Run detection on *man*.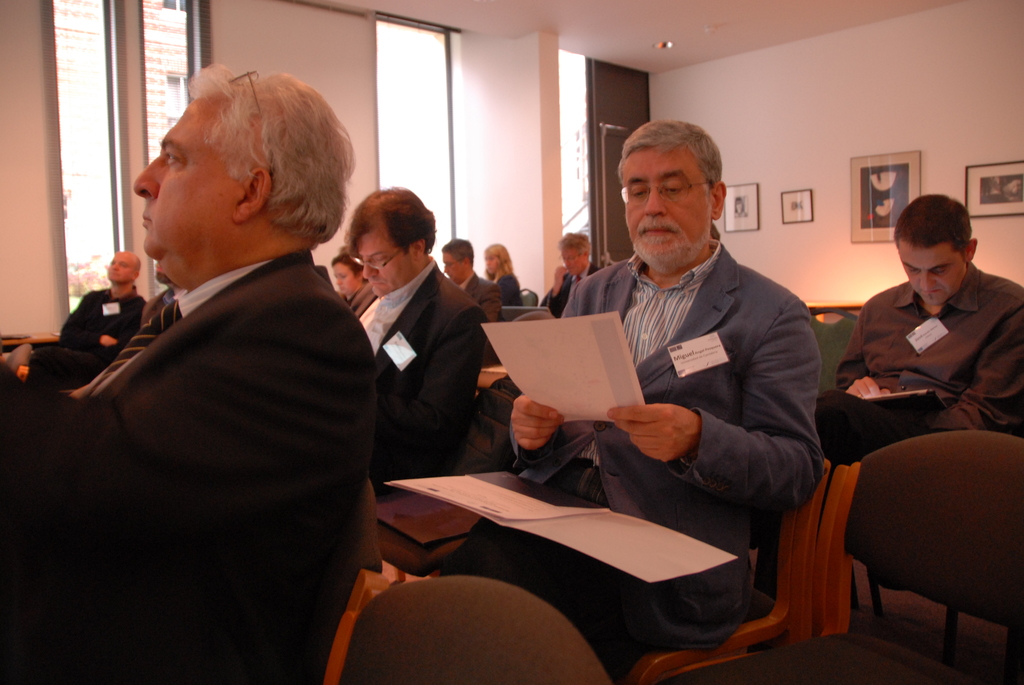
Result: bbox=(541, 228, 609, 317).
